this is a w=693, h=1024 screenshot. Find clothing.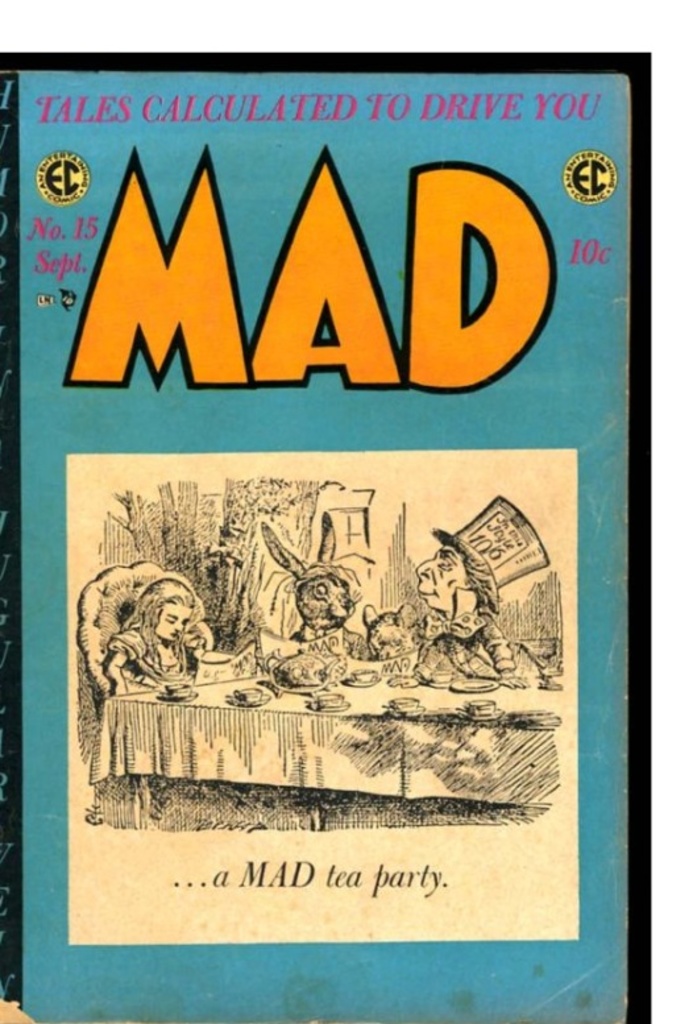
Bounding box: {"x1": 107, "y1": 633, "x2": 215, "y2": 706}.
